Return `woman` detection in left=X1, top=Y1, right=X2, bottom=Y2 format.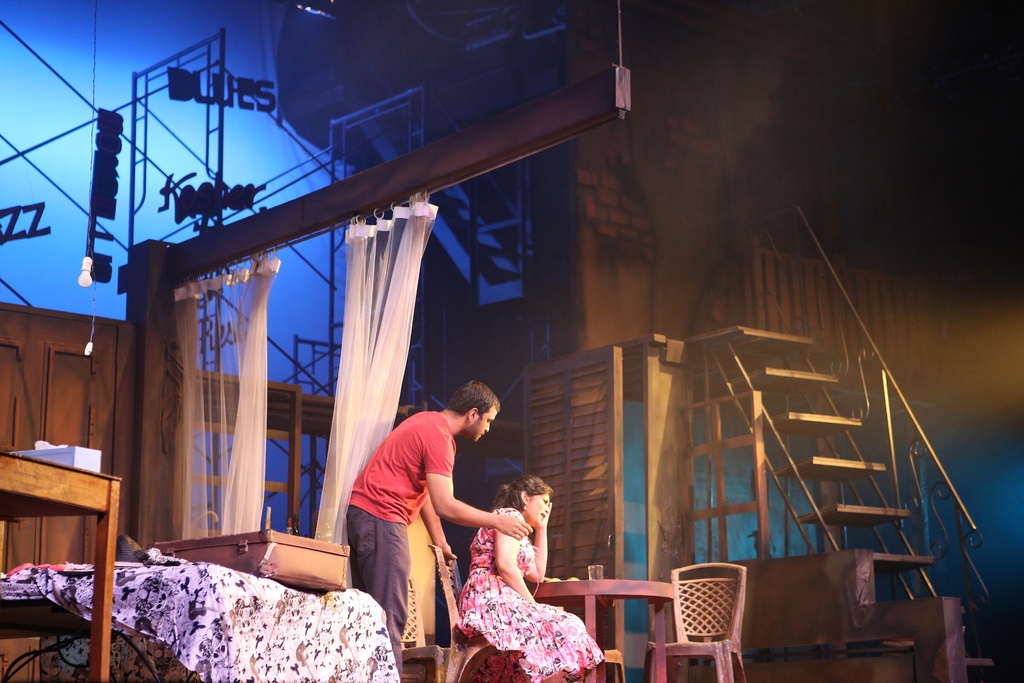
left=434, top=453, right=604, bottom=682.
